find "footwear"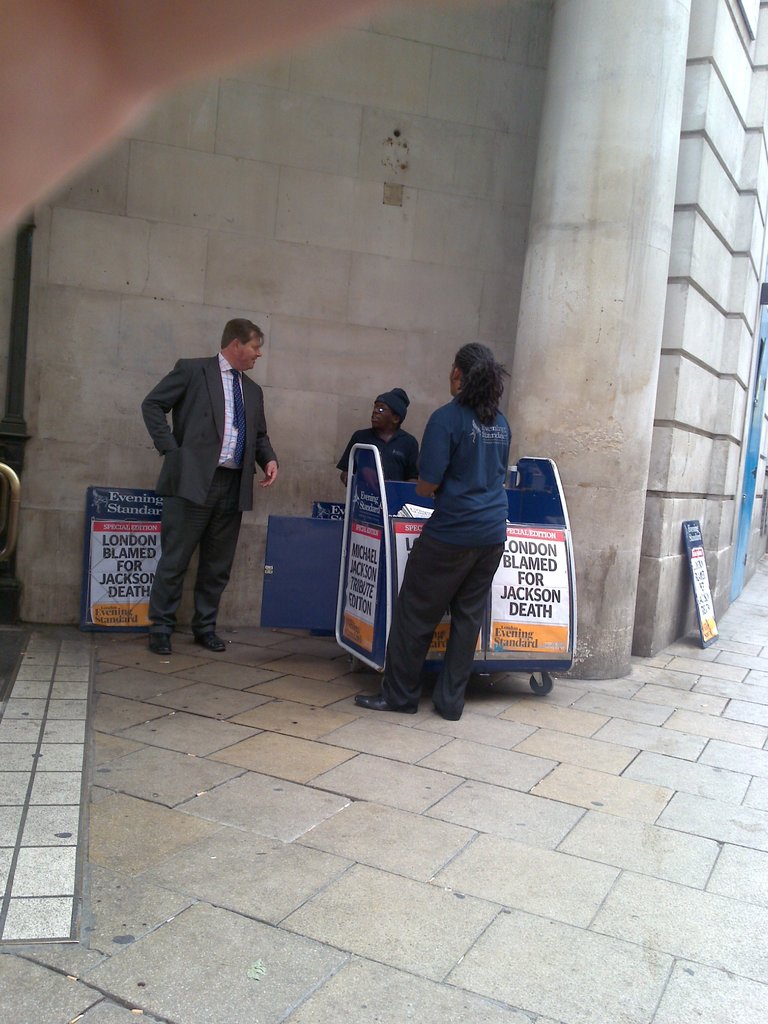
147,631,175,657
